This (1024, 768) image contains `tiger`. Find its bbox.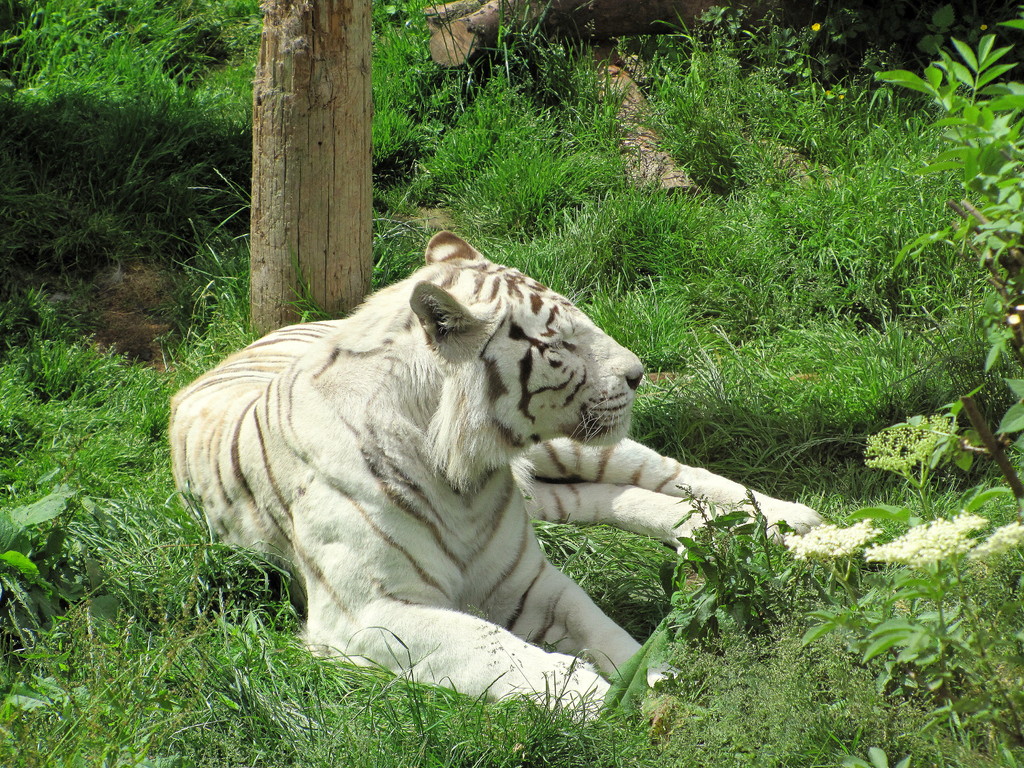
{"x1": 172, "y1": 229, "x2": 819, "y2": 719}.
